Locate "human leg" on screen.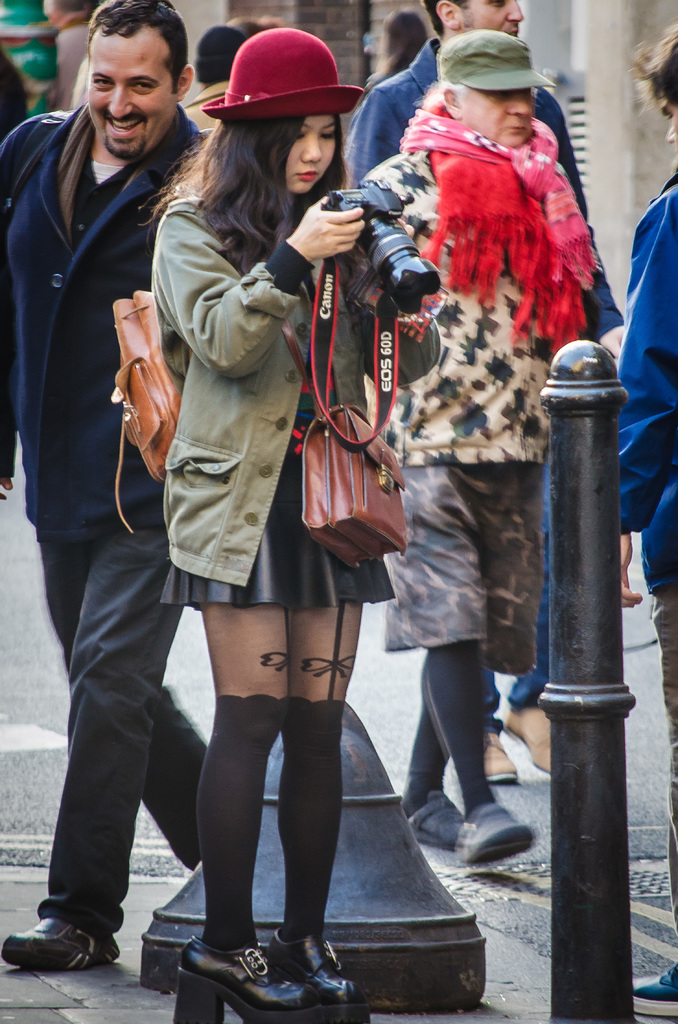
On screen at <box>633,586,677,1019</box>.
